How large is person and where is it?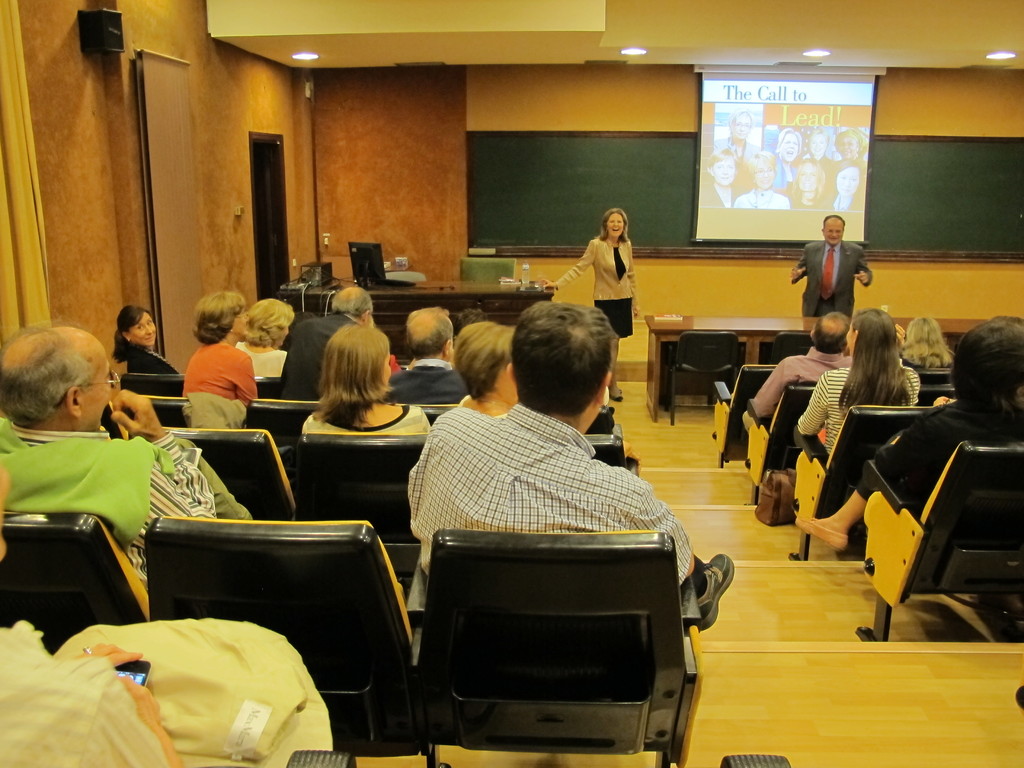
Bounding box: bbox(389, 312, 474, 406).
